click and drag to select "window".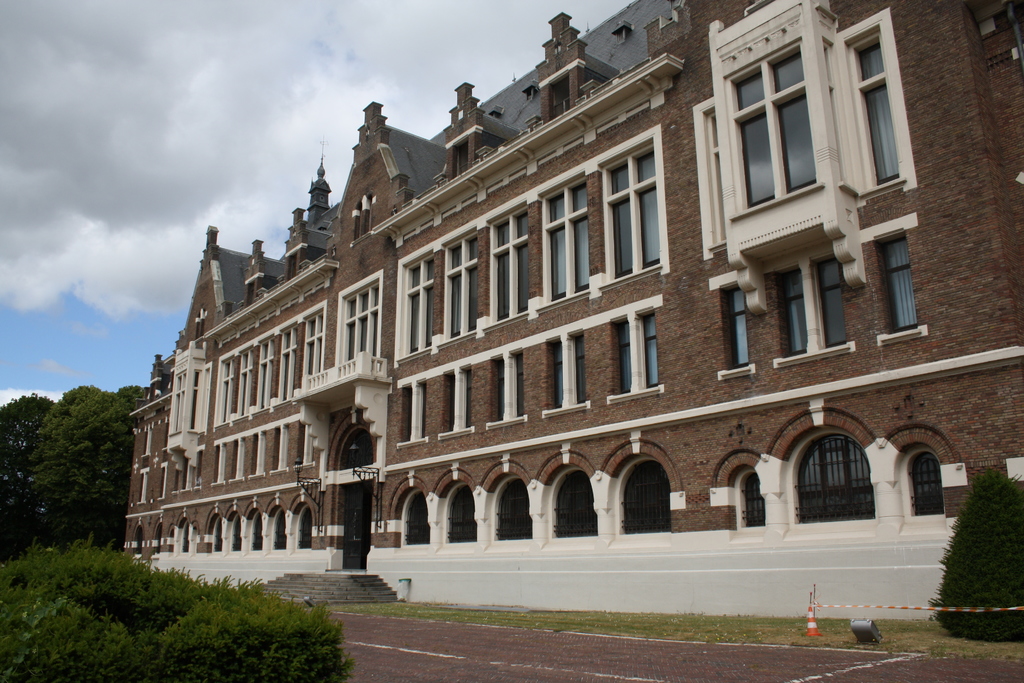
Selection: box(281, 327, 298, 404).
